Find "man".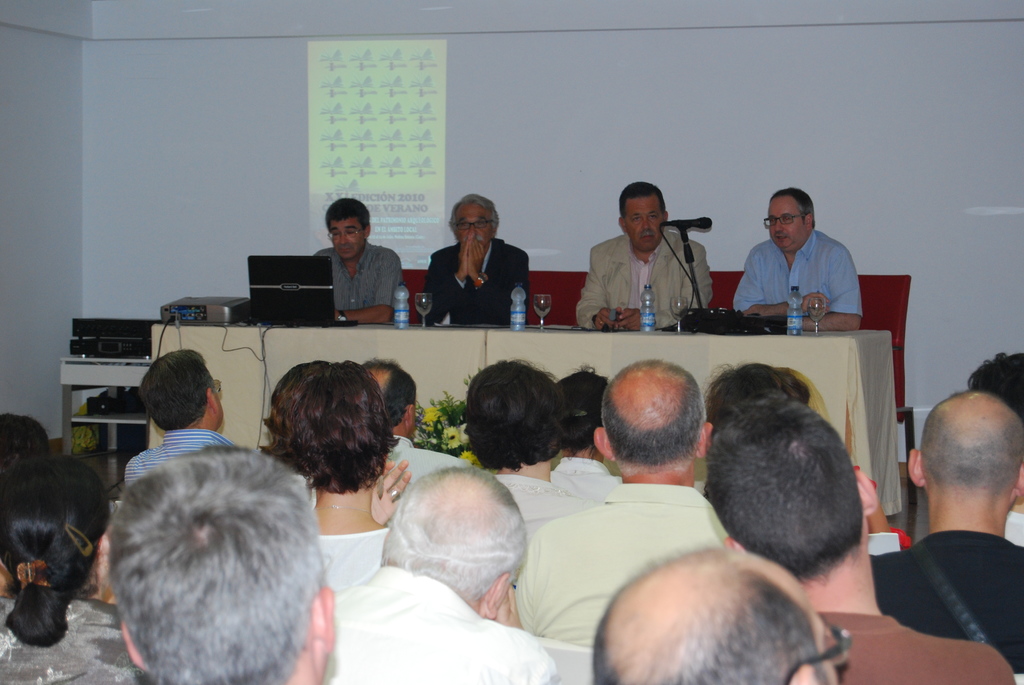
box(311, 195, 402, 321).
